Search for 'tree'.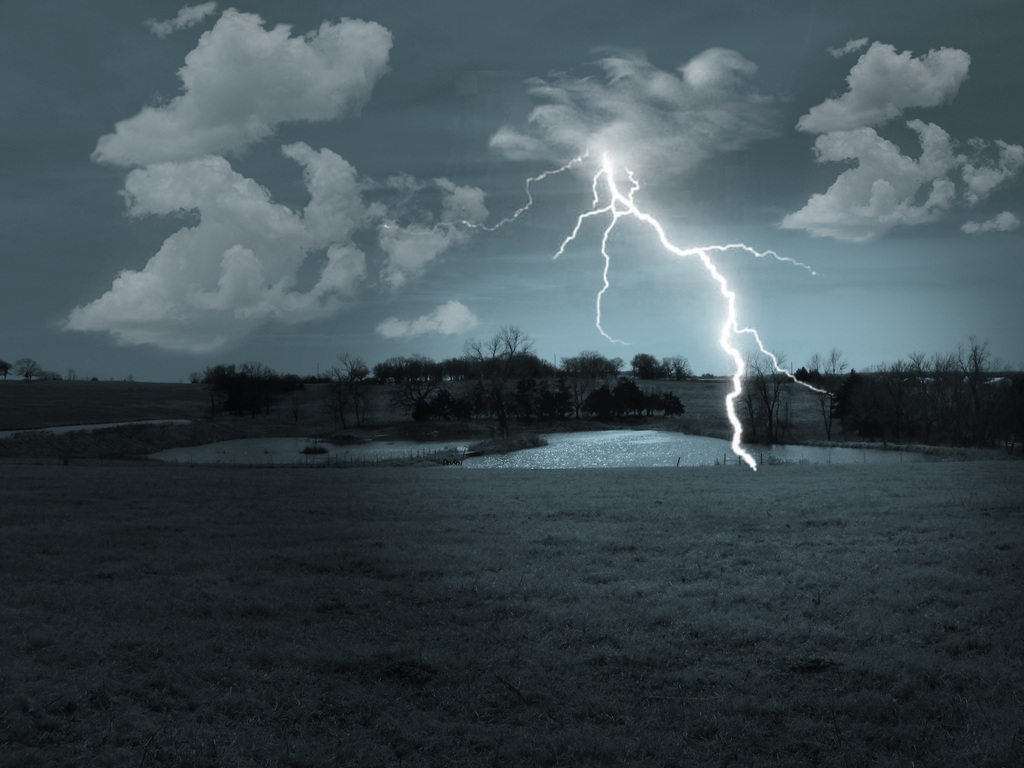
Found at (left=1, top=358, right=14, bottom=380).
